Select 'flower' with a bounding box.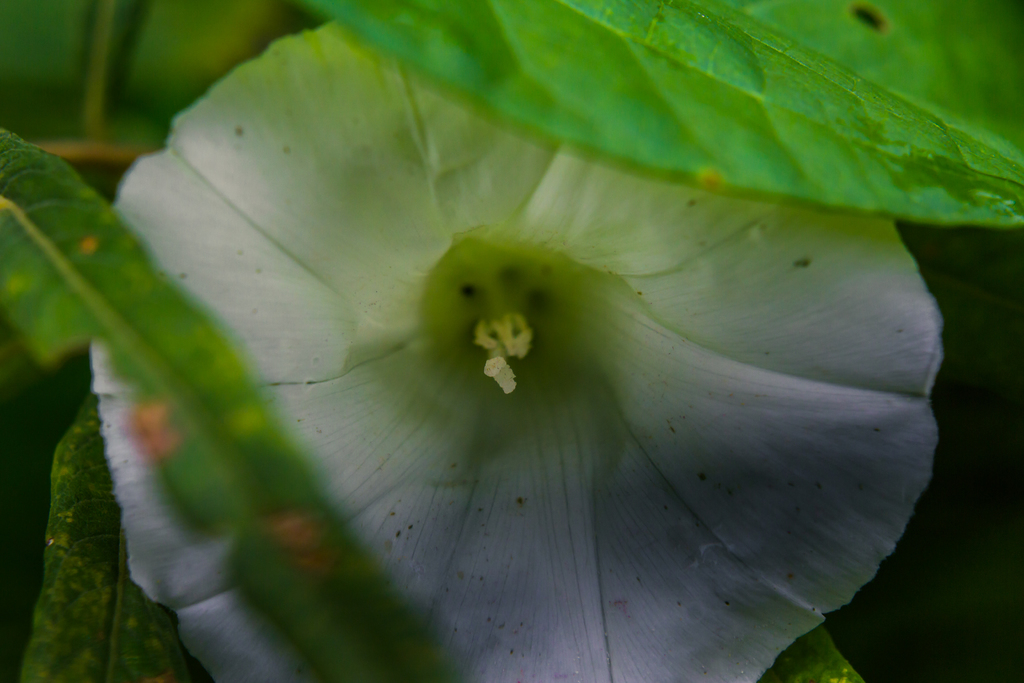
77, 29, 967, 674.
